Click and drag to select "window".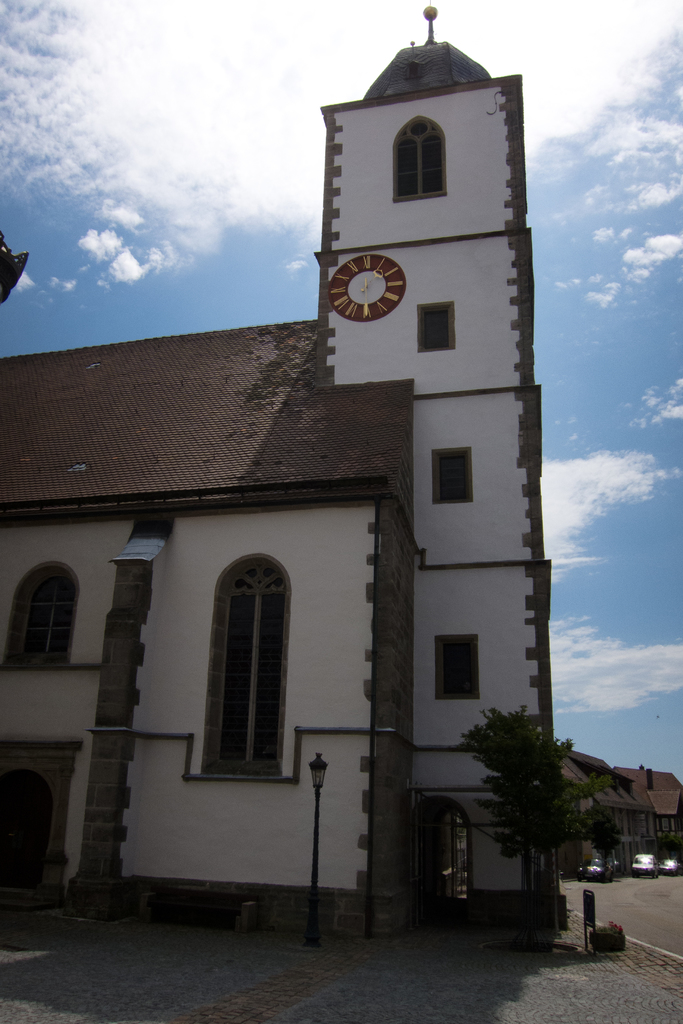
Selection: left=186, top=557, right=280, bottom=806.
